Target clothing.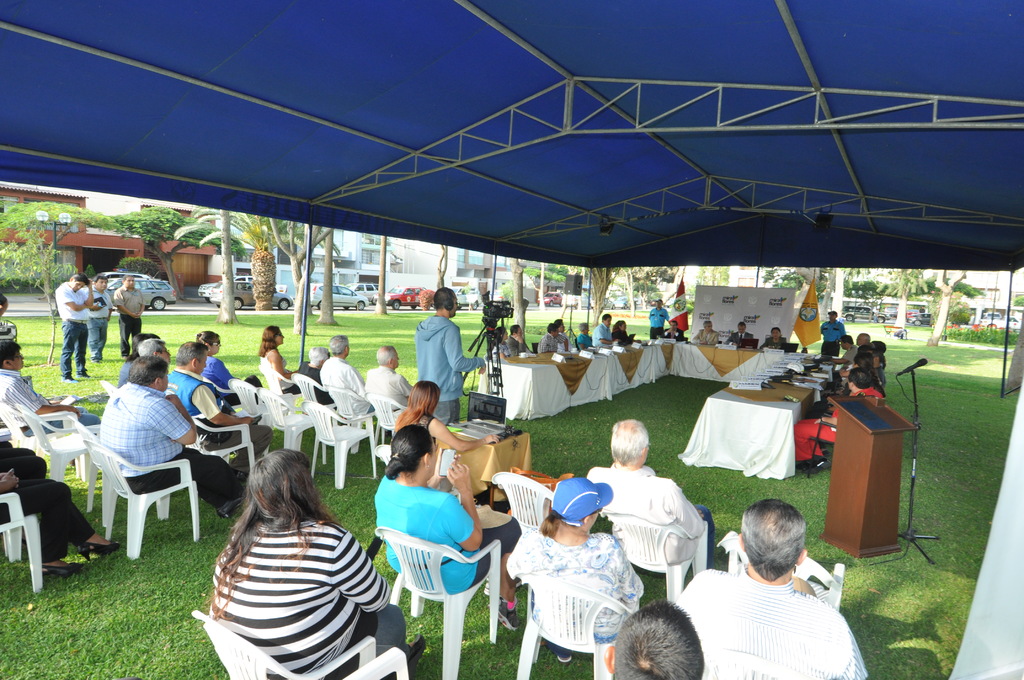
Target region: x1=392 y1=409 x2=438 y2=435.
